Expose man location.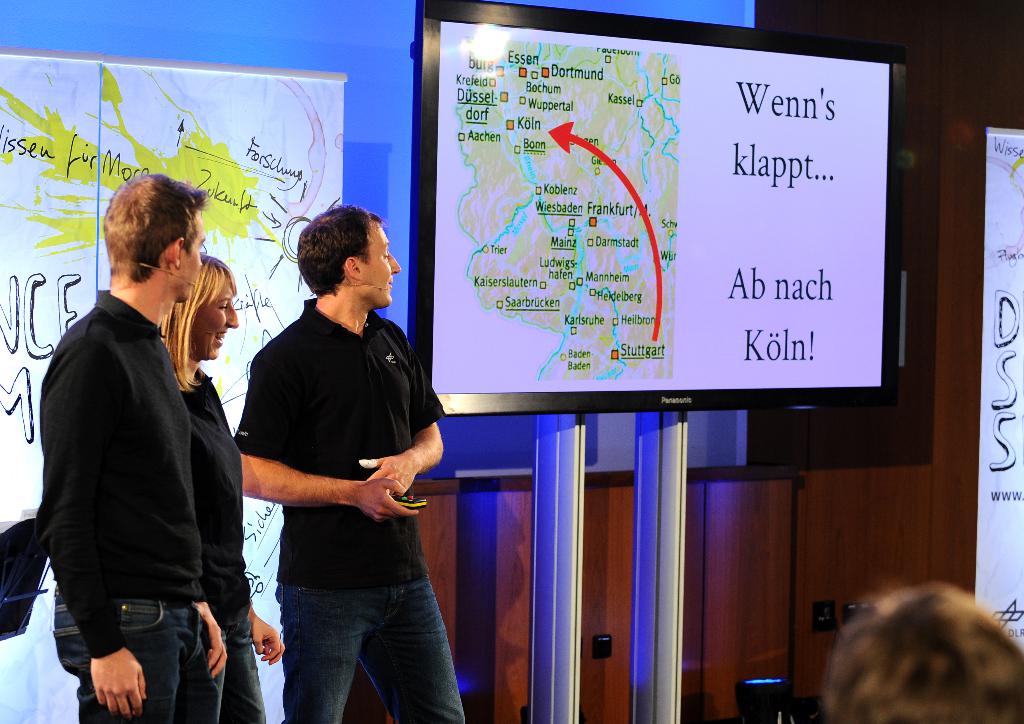
Exposed at 36, 175, 226, 723.
